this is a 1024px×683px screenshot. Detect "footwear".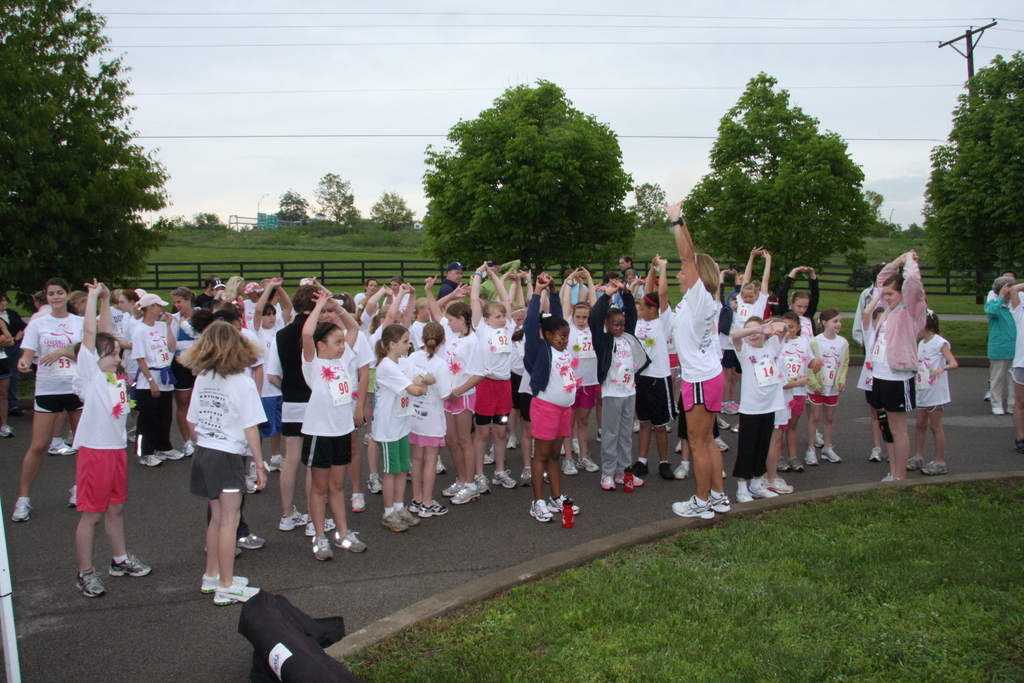
{"left": 558, "top": 459, "right": 578, "bottom": 478}.
